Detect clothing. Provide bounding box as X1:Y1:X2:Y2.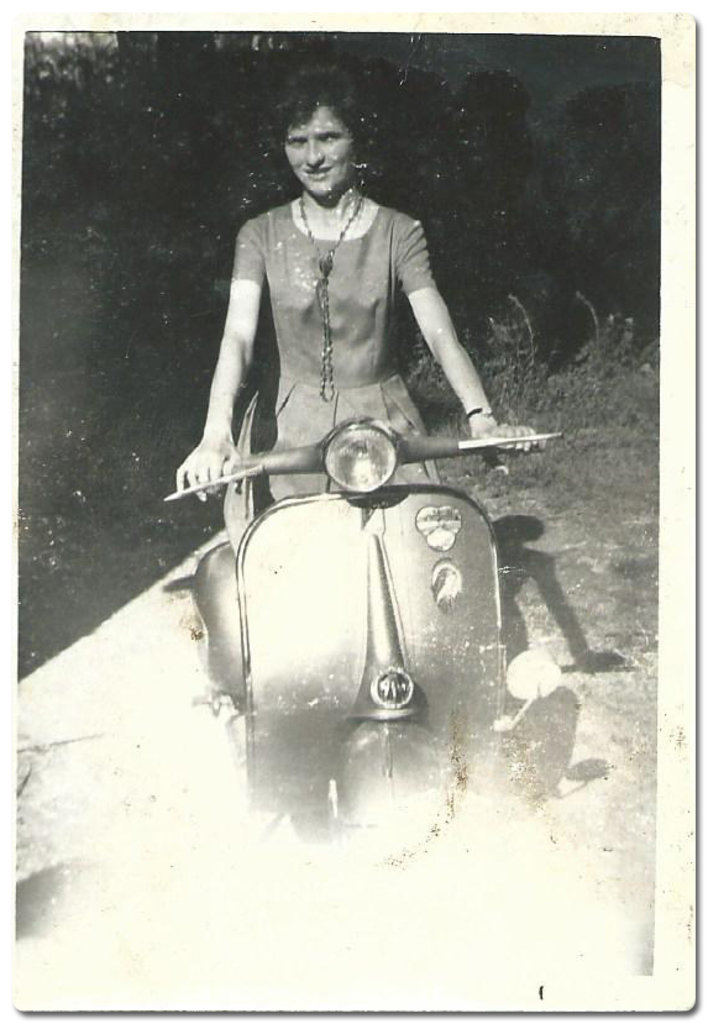
279:103:353:191.
